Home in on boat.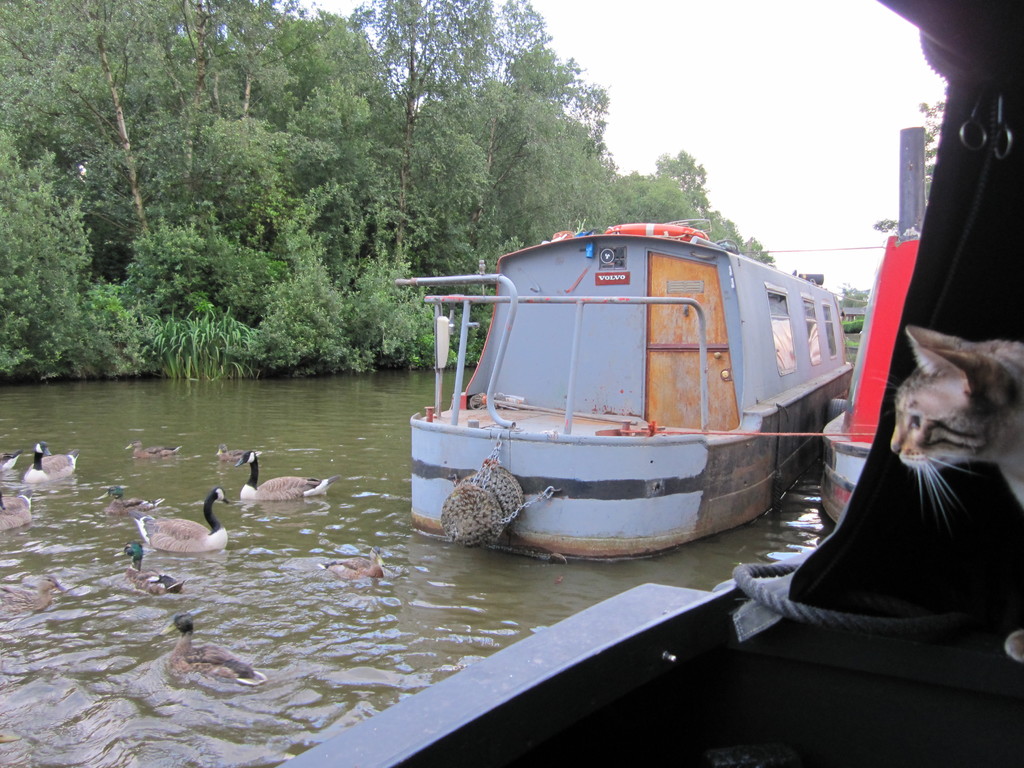
Homed in at locate(377, 193, 856, 548).
